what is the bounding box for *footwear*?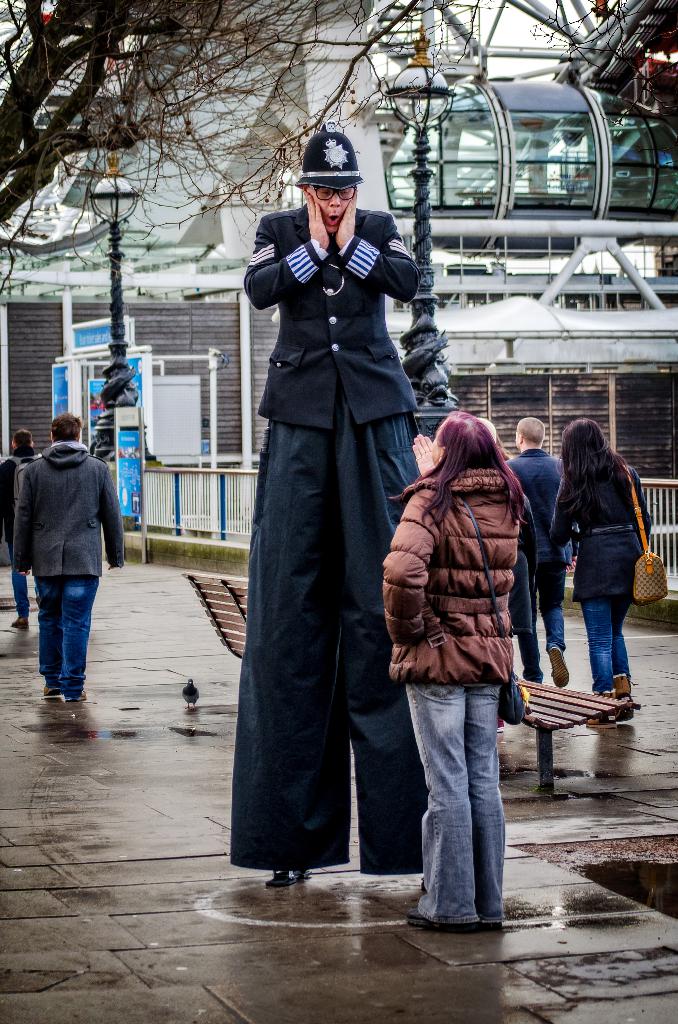
rect(40, 685, 63, 700).
